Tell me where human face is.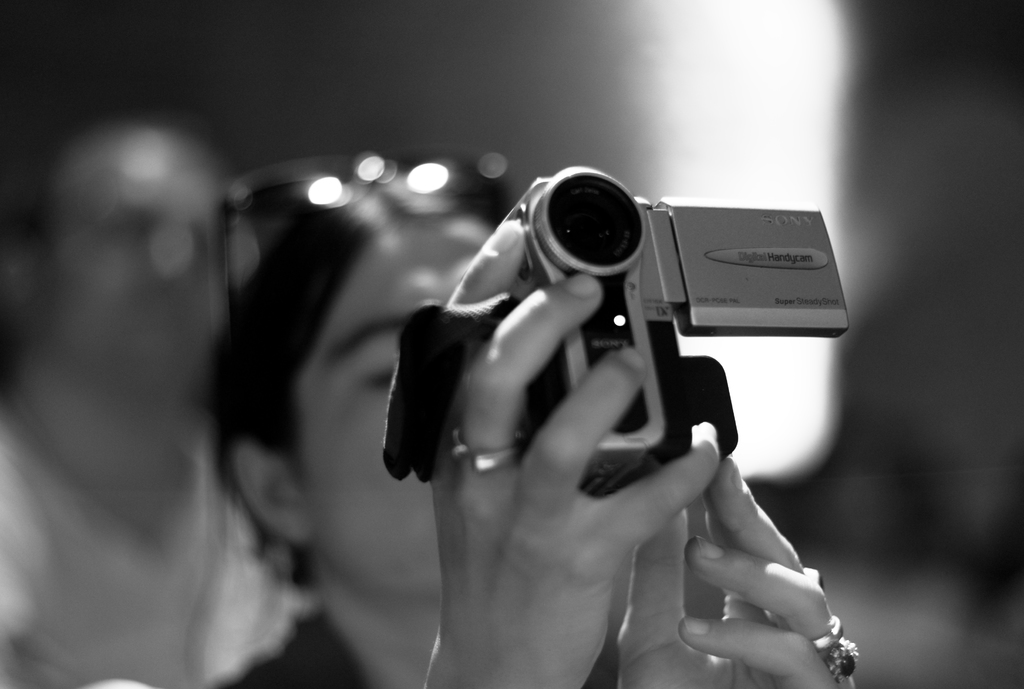
human face is at {"x1": 295, "y1": 213, "x2": 491, "y2": 599}.
